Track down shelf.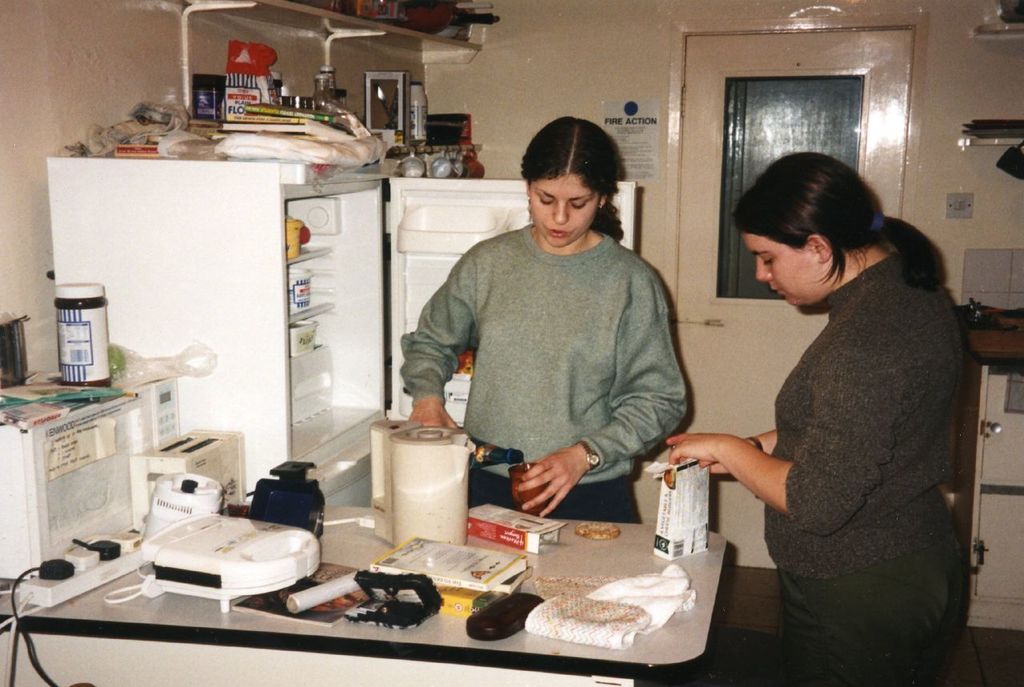
Tracked to crop(974, 21, 1023, 42).
